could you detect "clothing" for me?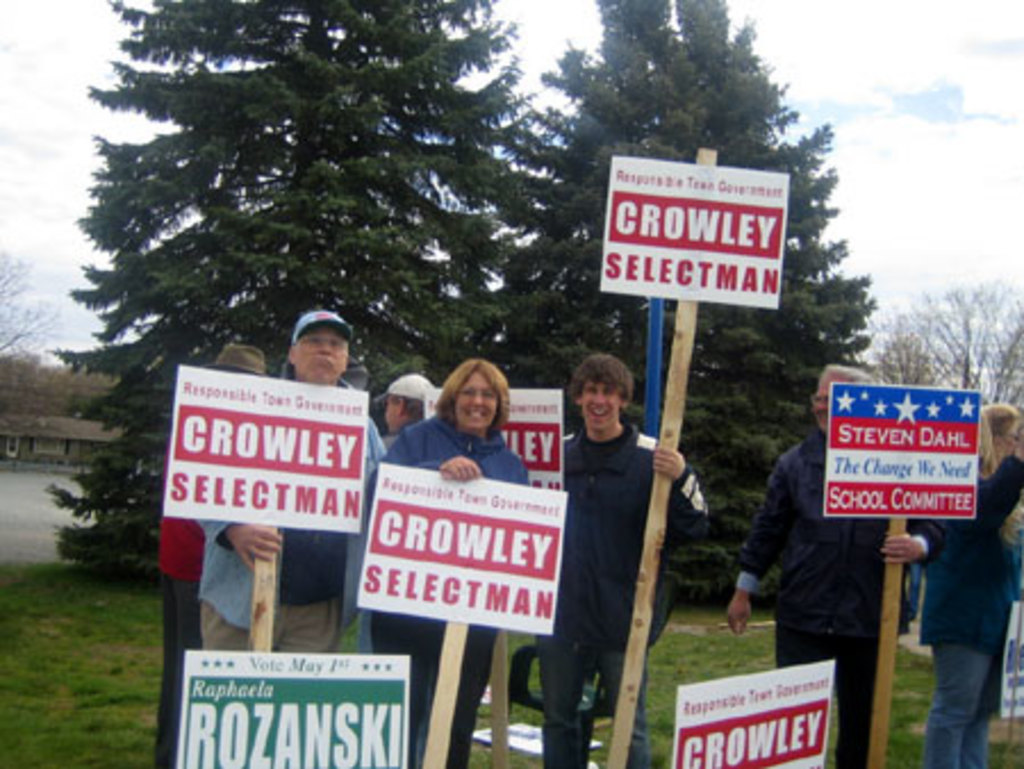
Detection result: <box>910,453,1022,767</box>.
